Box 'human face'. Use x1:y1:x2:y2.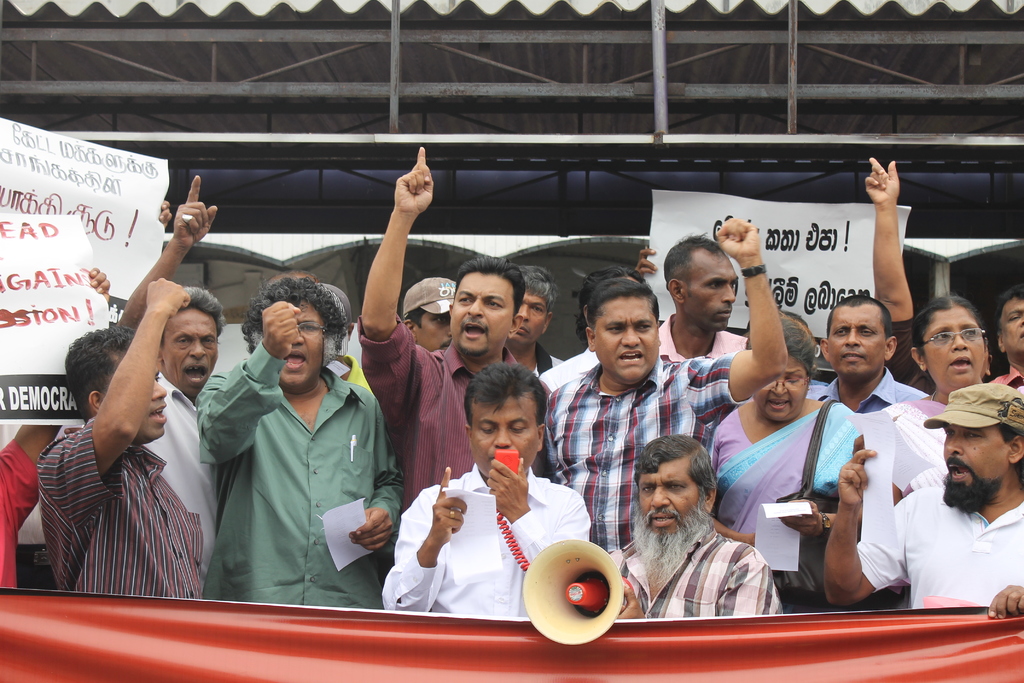
513:285:548:349.
